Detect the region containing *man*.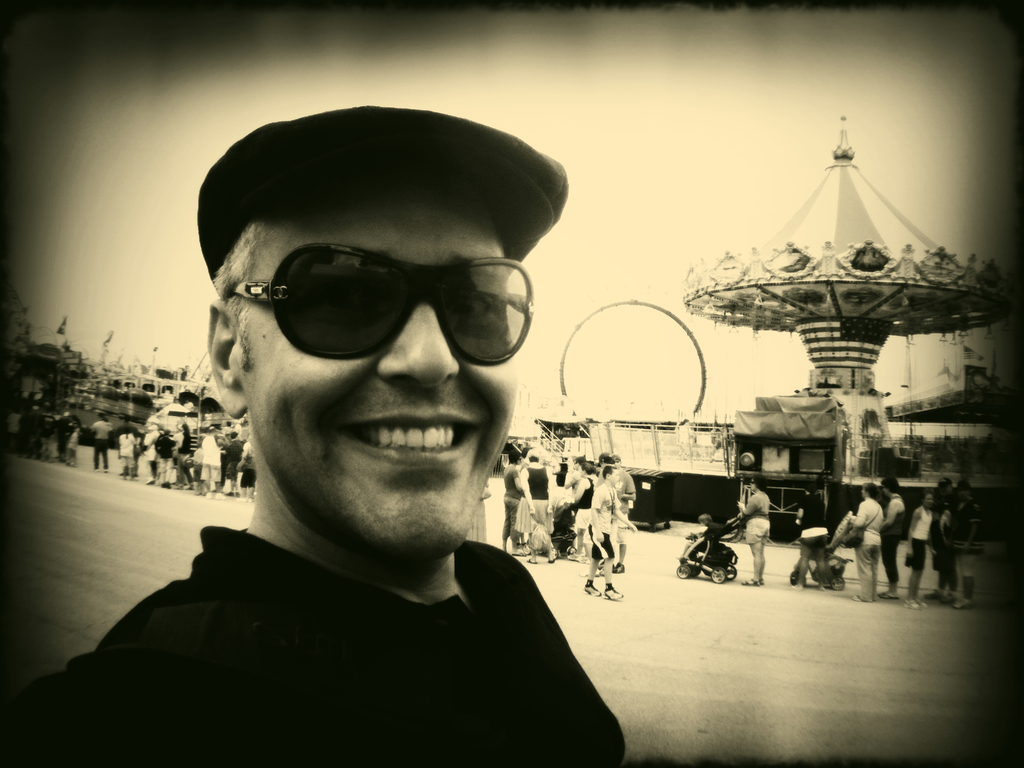
[950,481,988,609].
